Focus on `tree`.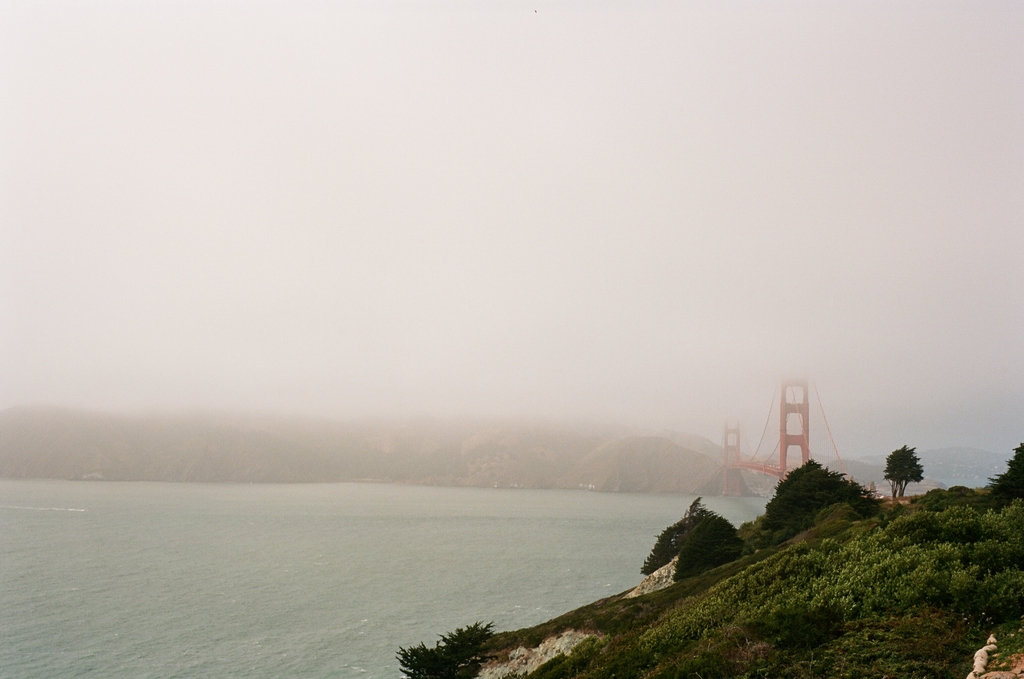
Focused at rect(766, 459, 876, 521).
